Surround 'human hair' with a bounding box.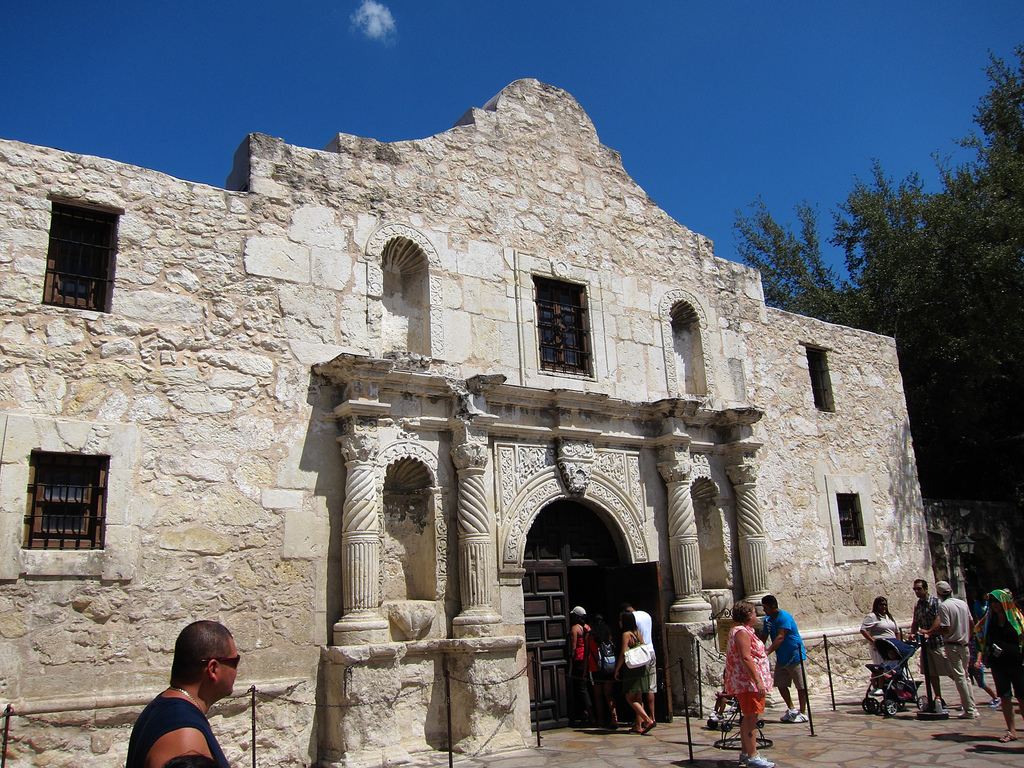
pyautogui.locateOnScreen(621, 611, 640, 632).
